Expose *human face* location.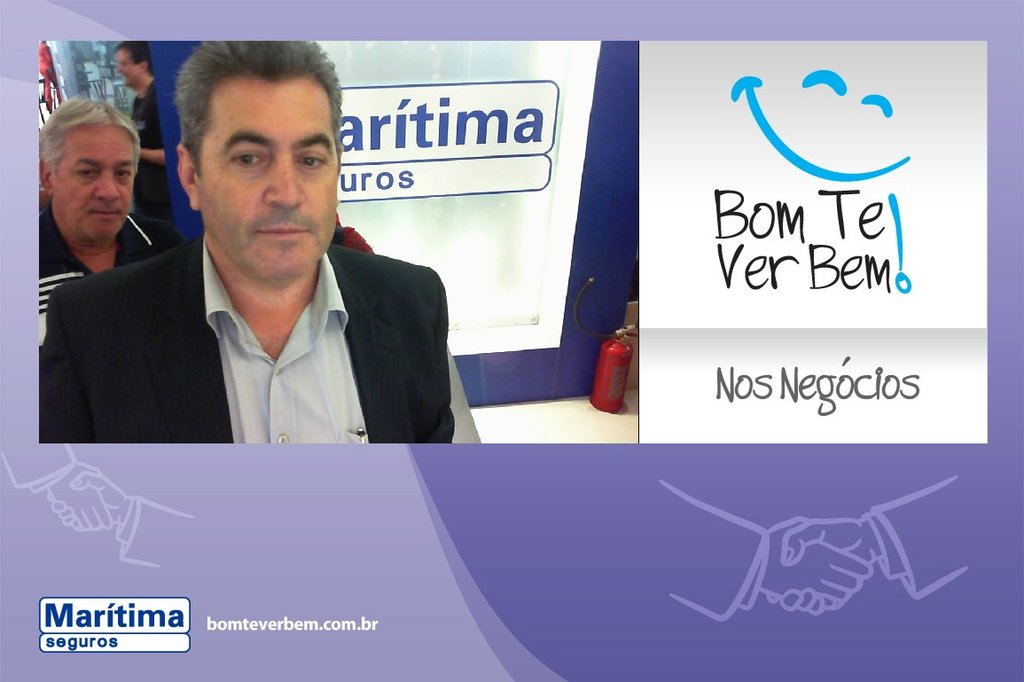
Exposed at bbox=[201, 77, 340, 271].
